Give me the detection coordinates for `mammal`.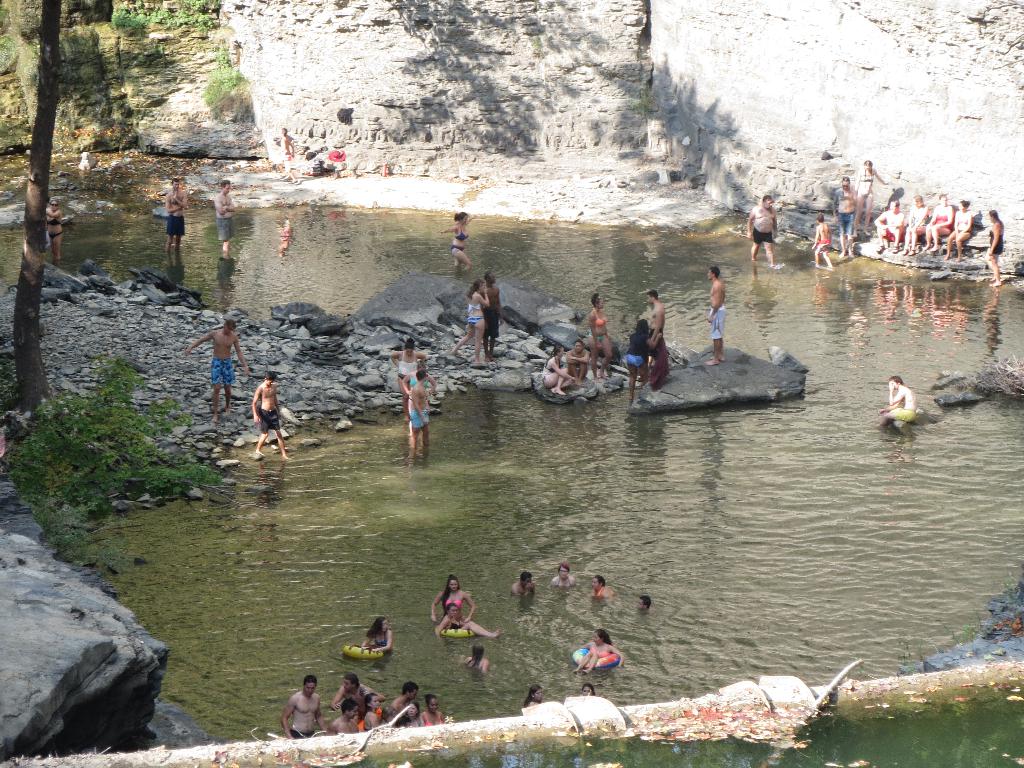
region(214, 179, 236, 252).
